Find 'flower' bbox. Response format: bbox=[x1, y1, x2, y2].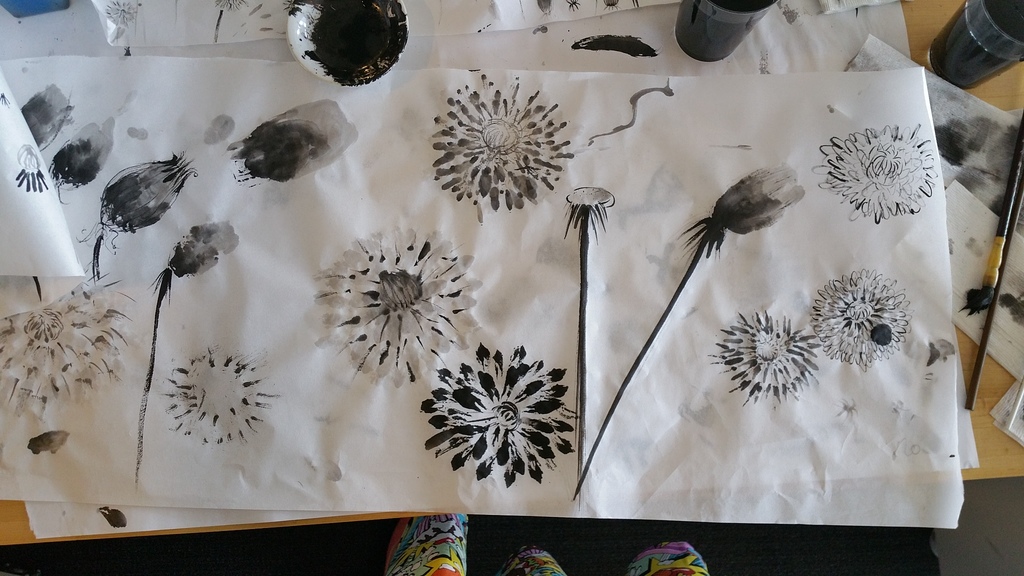
bbox=[816, 261, 897, 361].
